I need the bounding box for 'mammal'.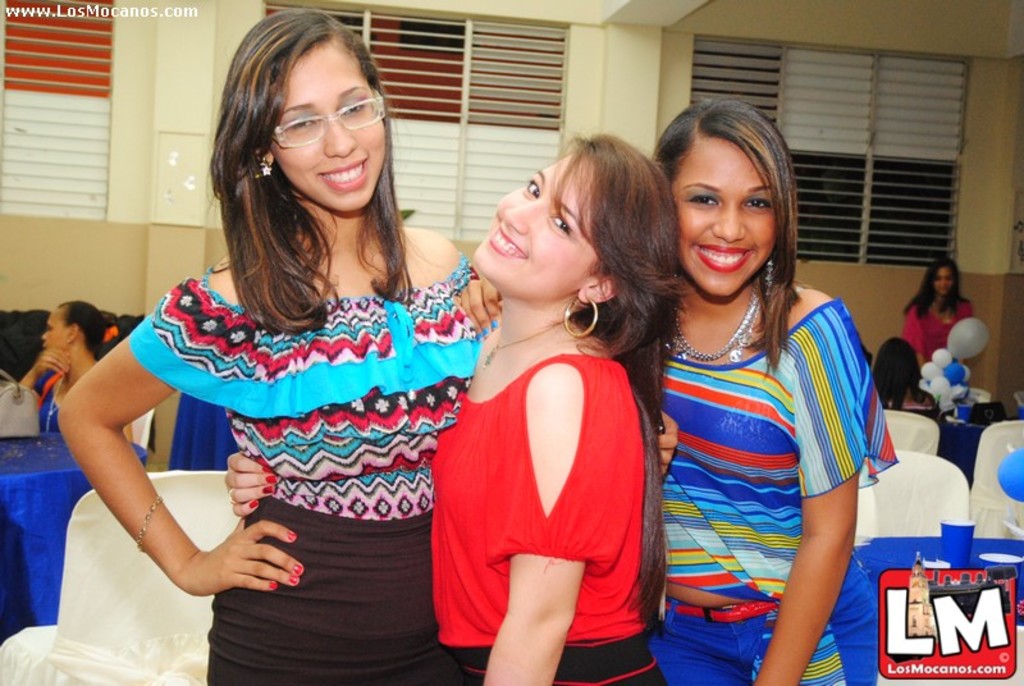
Here it is: pyautogui.locateOnScreen(49, 6, 502, 685).
